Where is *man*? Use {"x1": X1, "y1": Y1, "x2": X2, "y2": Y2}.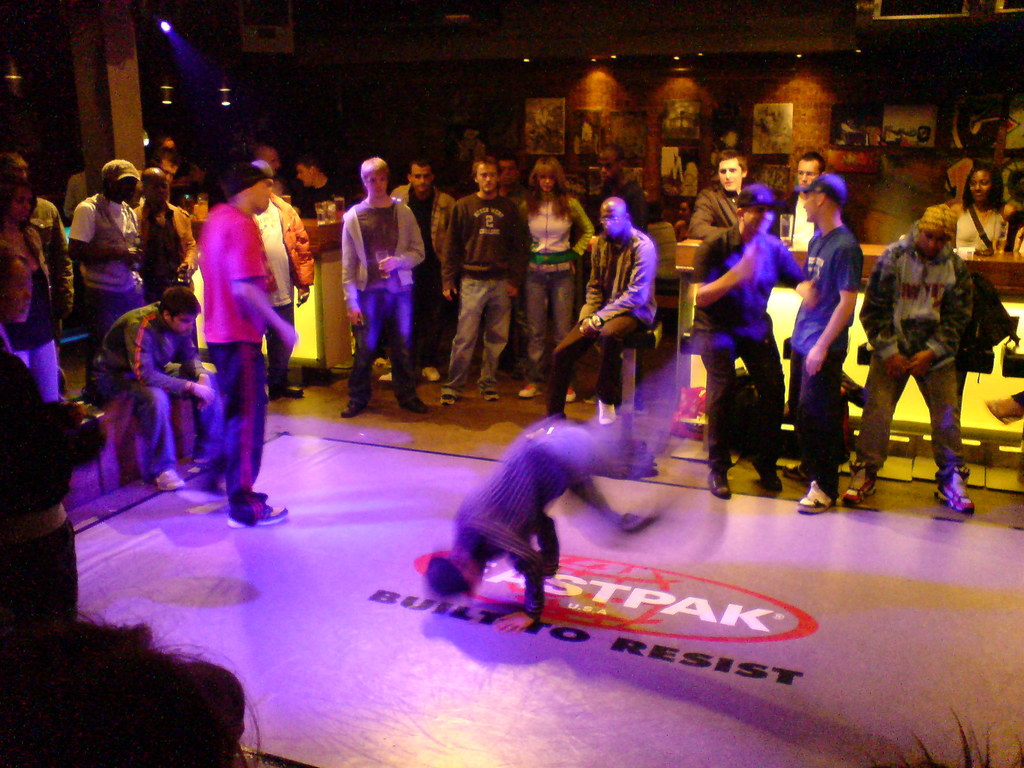
{"x1": 786, "y1": 151, "x2": 826, "y2": 244}.
